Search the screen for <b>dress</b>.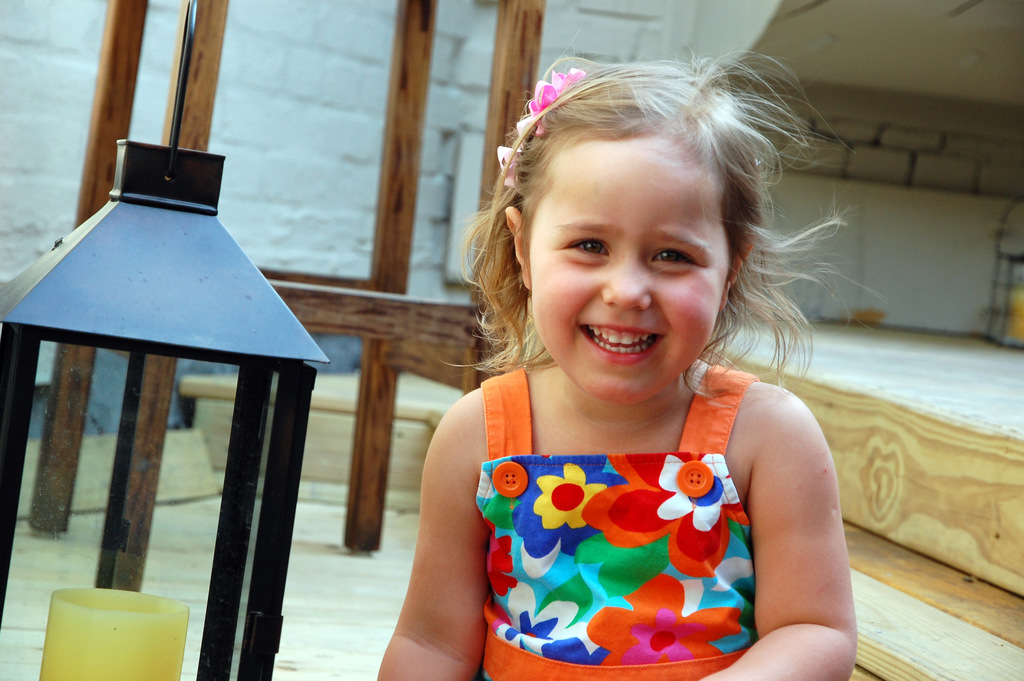
Found at bbox=[475, 366, 757, 680].
